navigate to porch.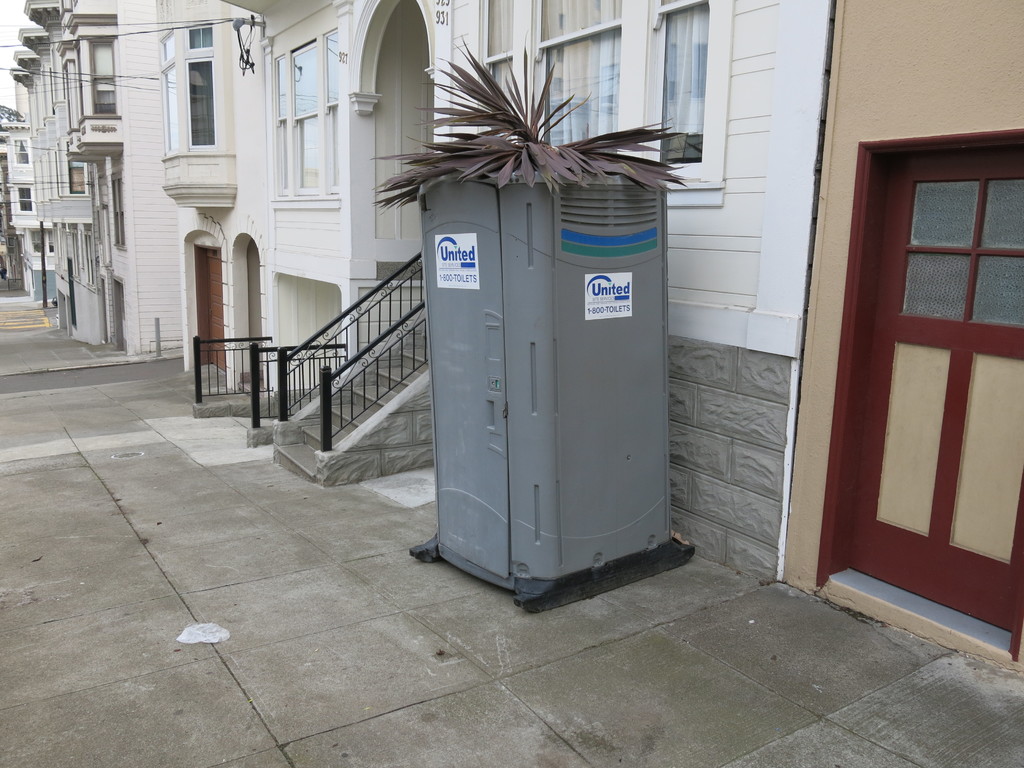
Navigation target: left=236, top=217, right=451, bottom=487.
